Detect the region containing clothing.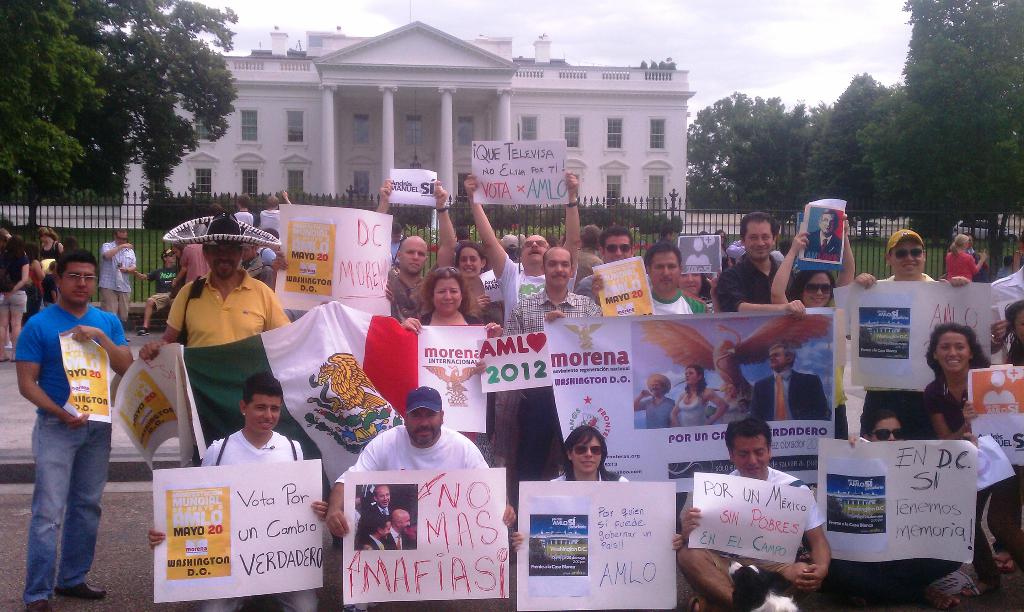
crop(803, 230, 843, 264).
